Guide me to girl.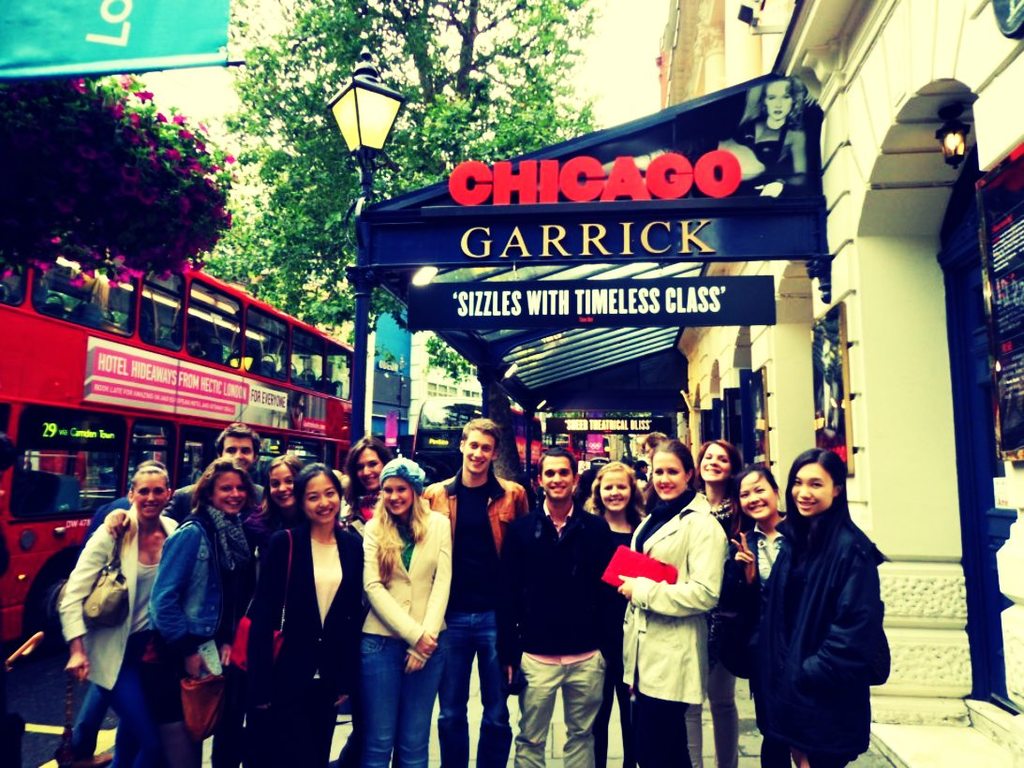
Guidance: 749 447 891 765.
